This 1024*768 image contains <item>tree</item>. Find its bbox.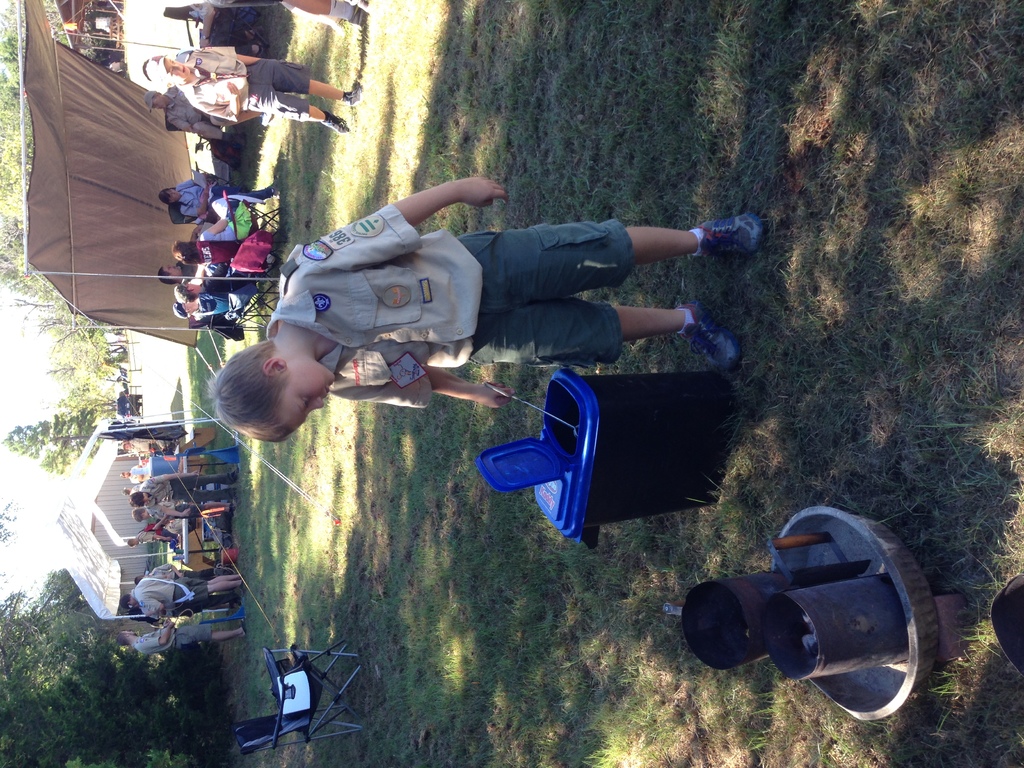
bbox(0, 573, 171, 767).
